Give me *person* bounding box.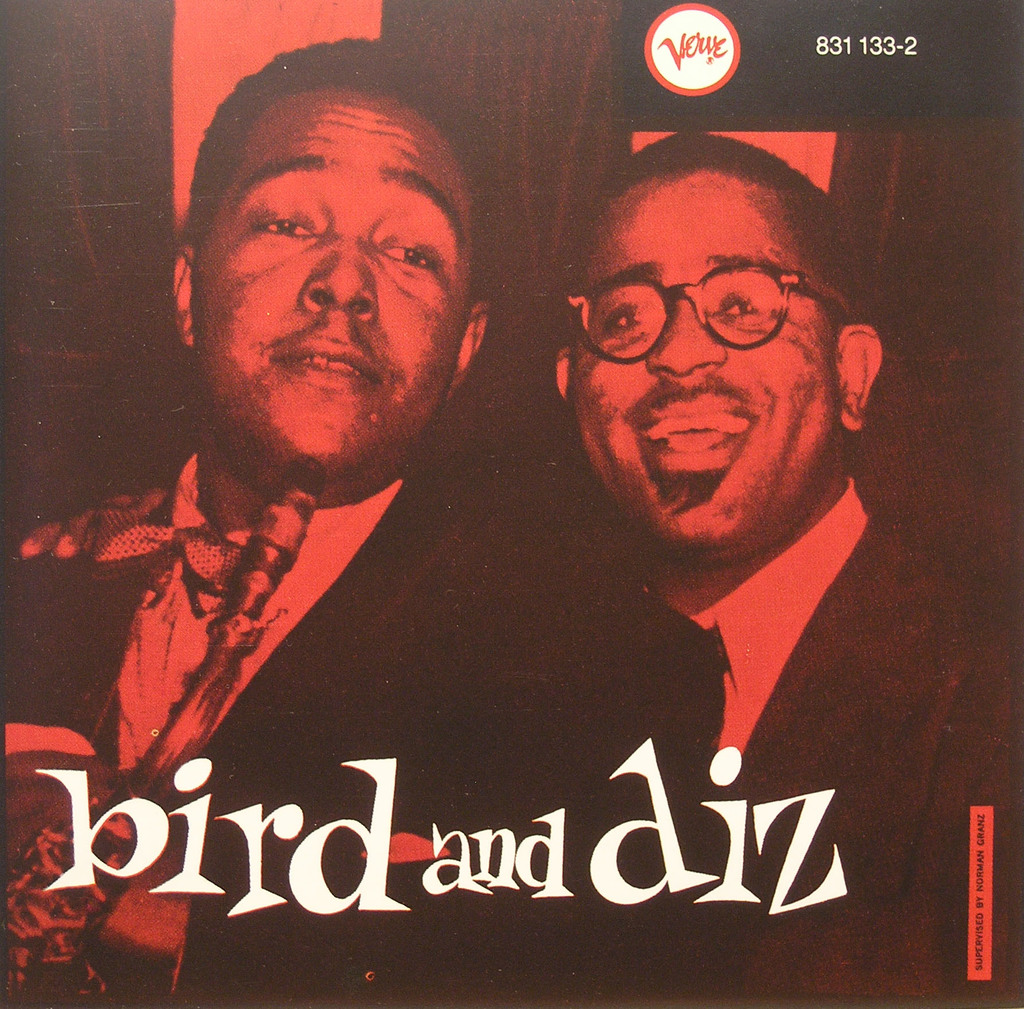
[0, 30, 728, 1008].
